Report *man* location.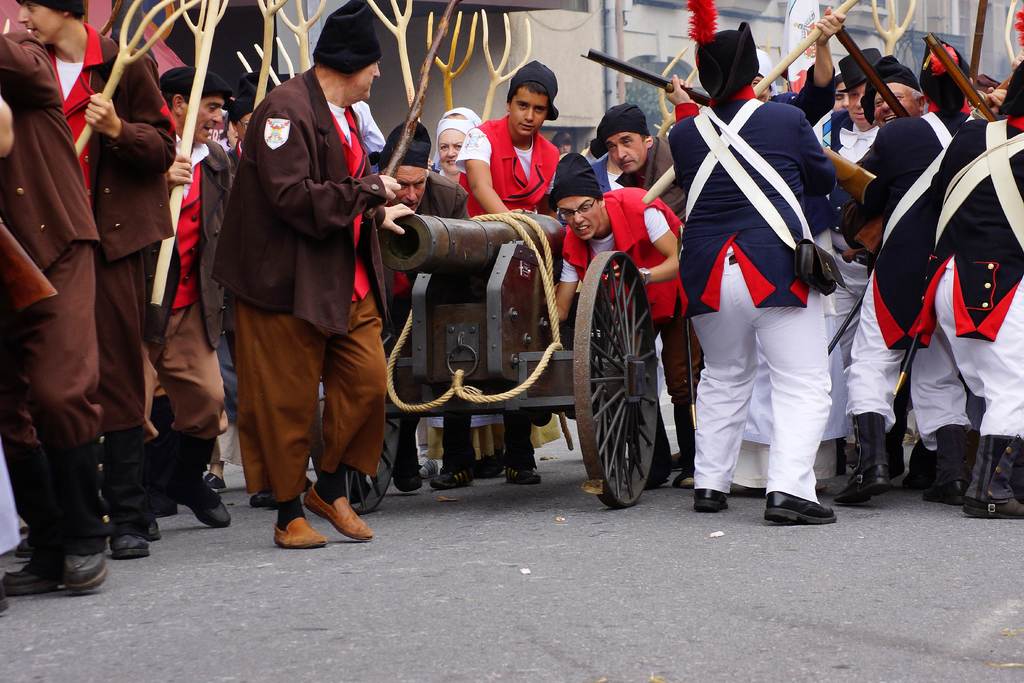
Report: box(658, 15, 845, 530).
